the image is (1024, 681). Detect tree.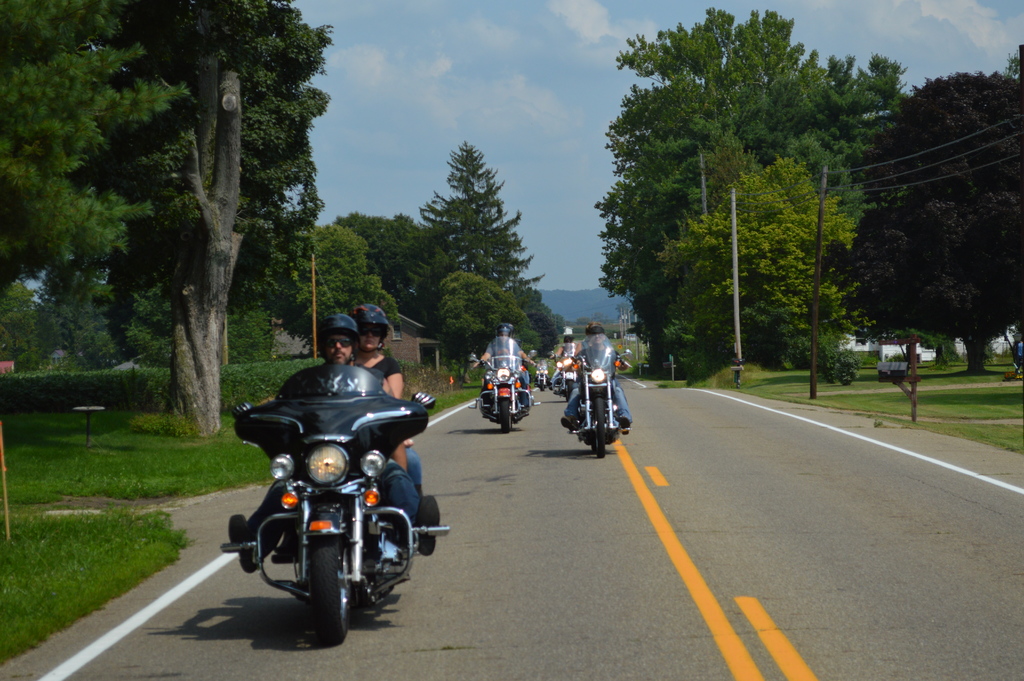
Detection: bbox=[836, 58, 1015, 400].
